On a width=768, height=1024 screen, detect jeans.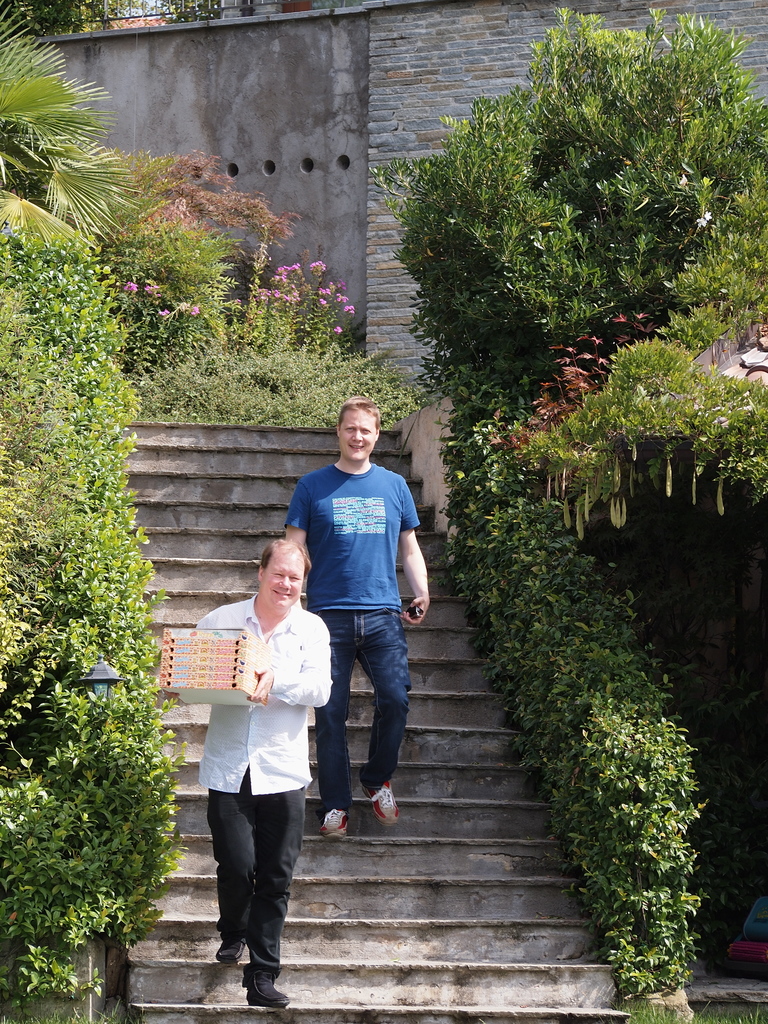
locate(210, 797, 308, 977).
